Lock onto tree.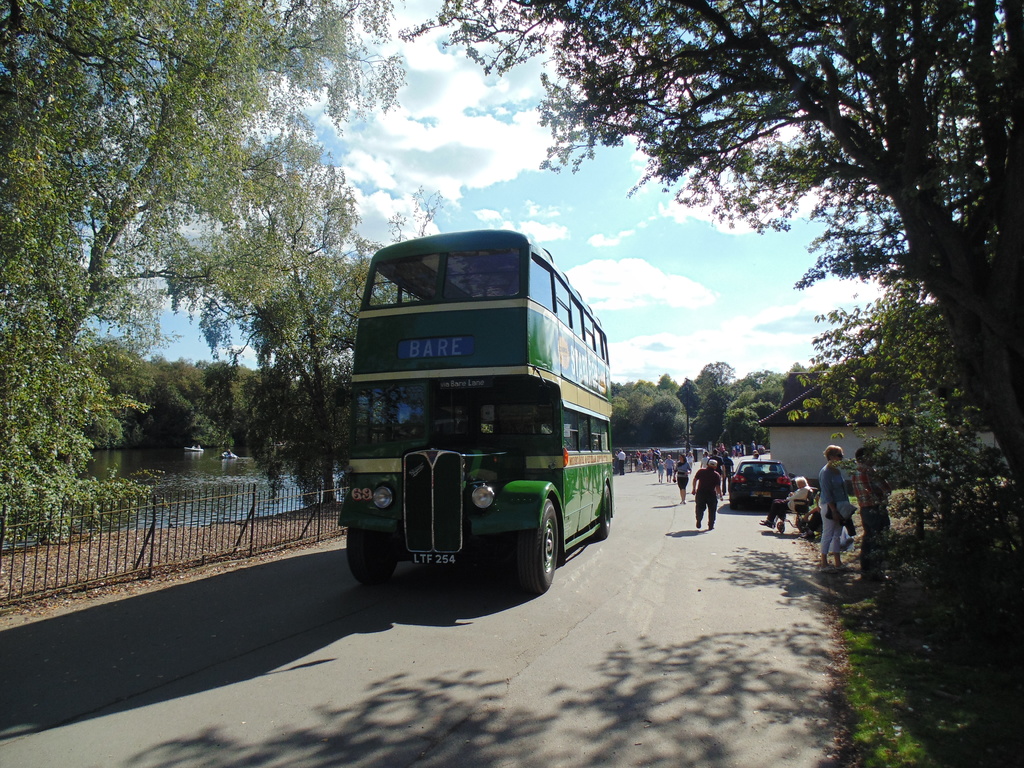
Locked: rect(0, 0, 410, 397).
